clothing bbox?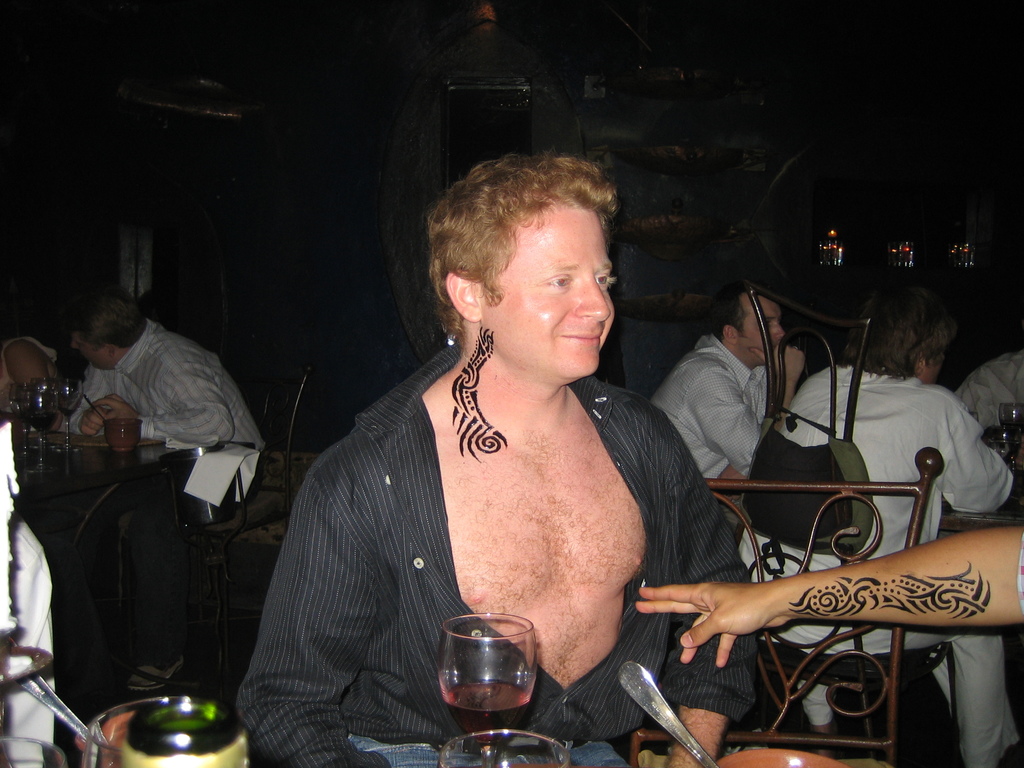
(727, 369, 1022, 767)
